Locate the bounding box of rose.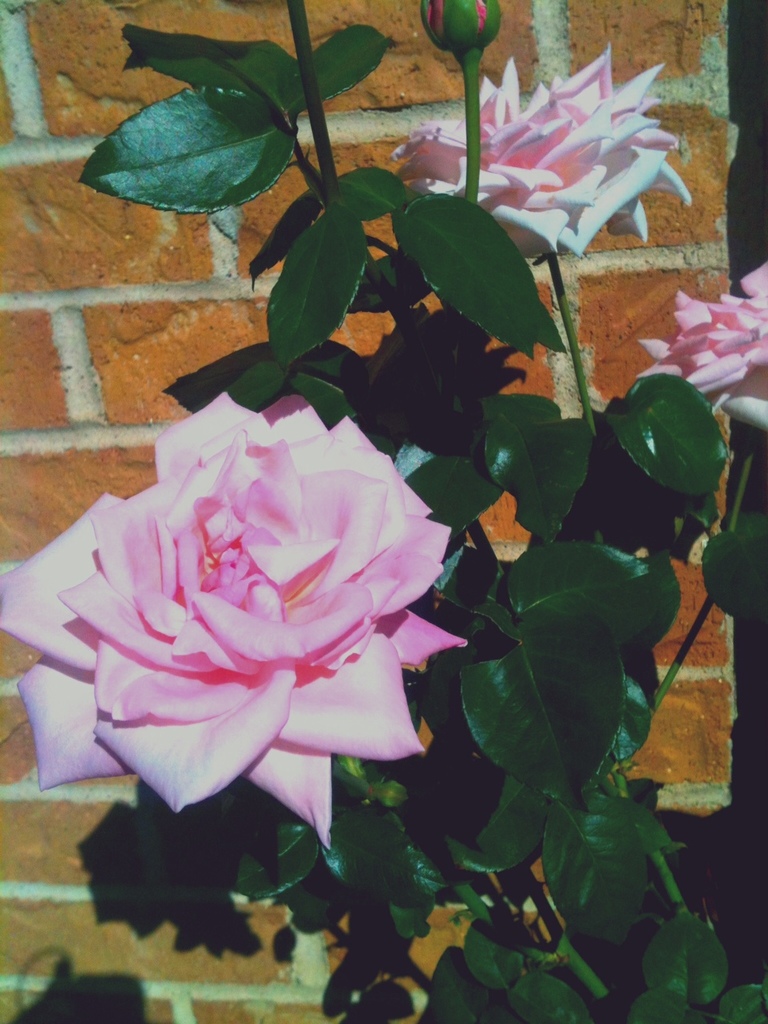
Bounding box: 385:48:695:257.
